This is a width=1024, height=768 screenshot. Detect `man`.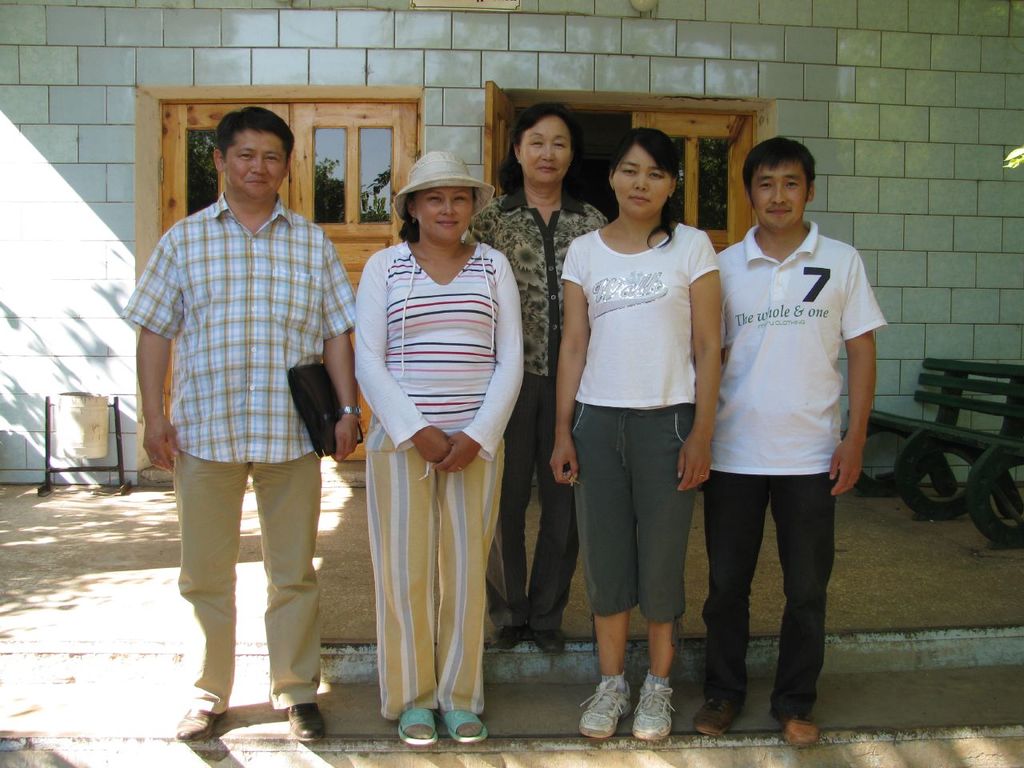
(left=117, top=112, right=381, bottom=744).
